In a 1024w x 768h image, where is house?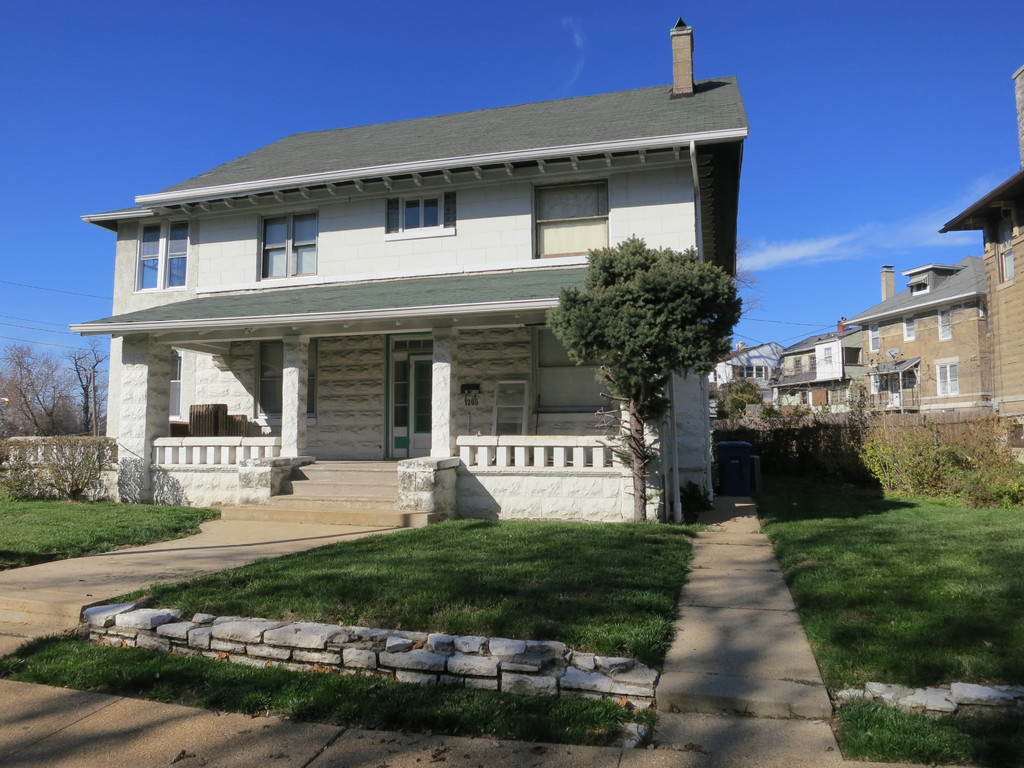
select_region(852, 260, 989, 410).
